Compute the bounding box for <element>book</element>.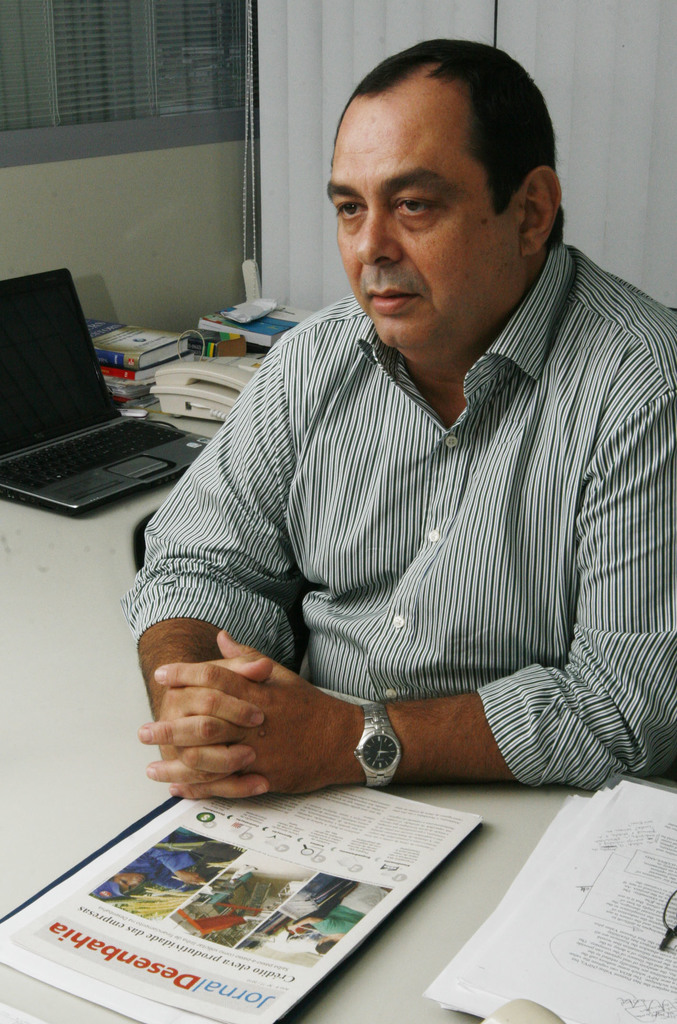
[201, 294, 317, 350].
